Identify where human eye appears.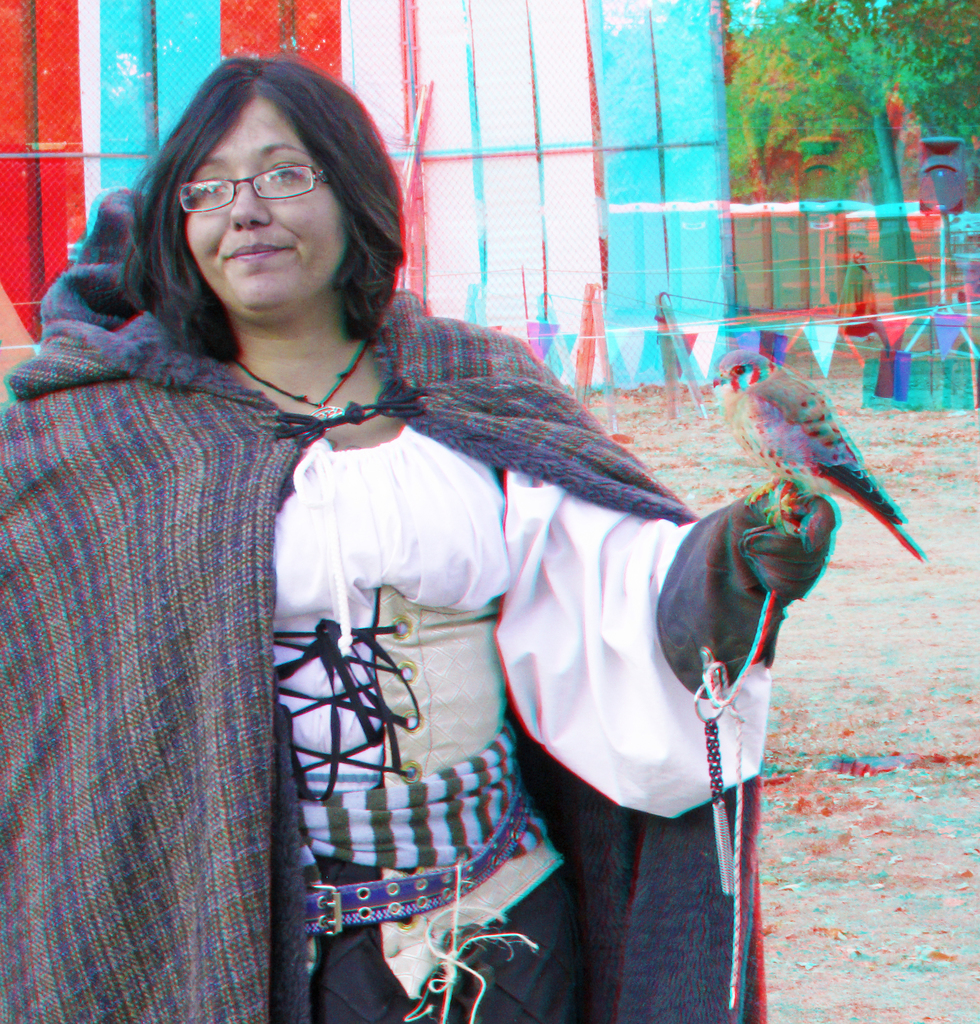
Appears at pyautogui.locateOnScreen(265, 154, 308, 184).
